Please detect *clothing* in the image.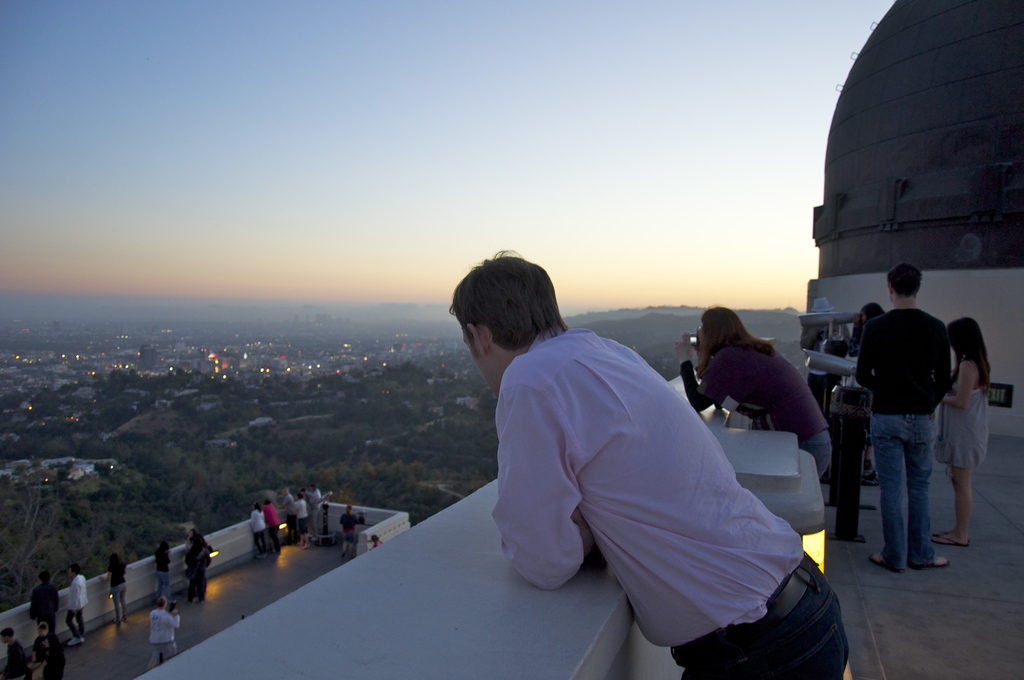
(left=935, top=359, right=995, bottom=474).
